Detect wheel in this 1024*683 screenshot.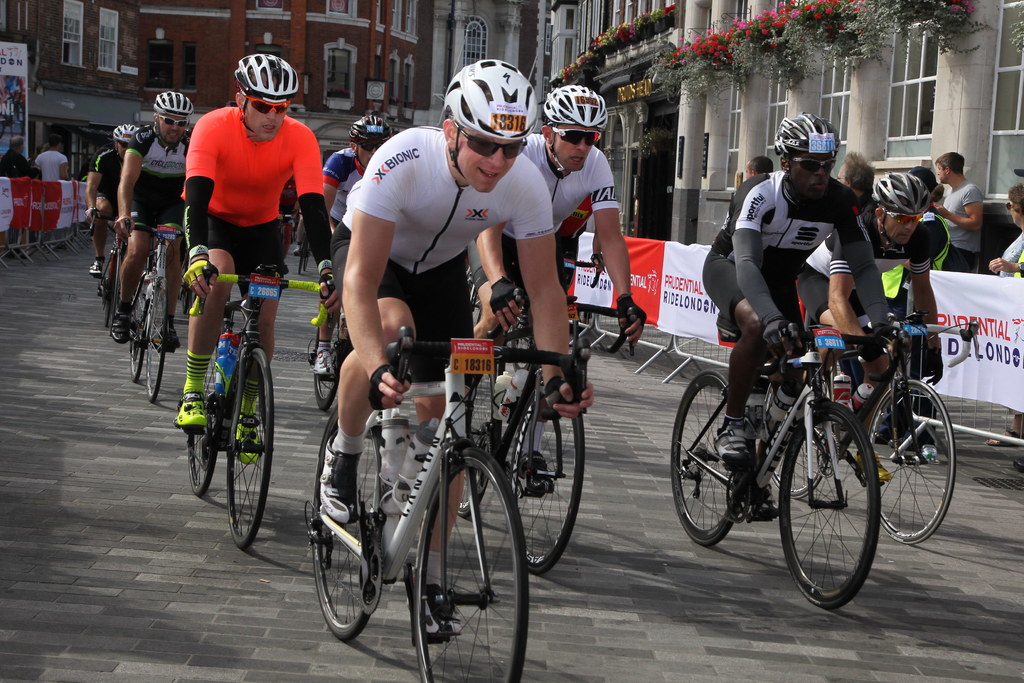
Detection: {"x1": 100, "y1": 289, "x2": 111, "y2": 331}.
